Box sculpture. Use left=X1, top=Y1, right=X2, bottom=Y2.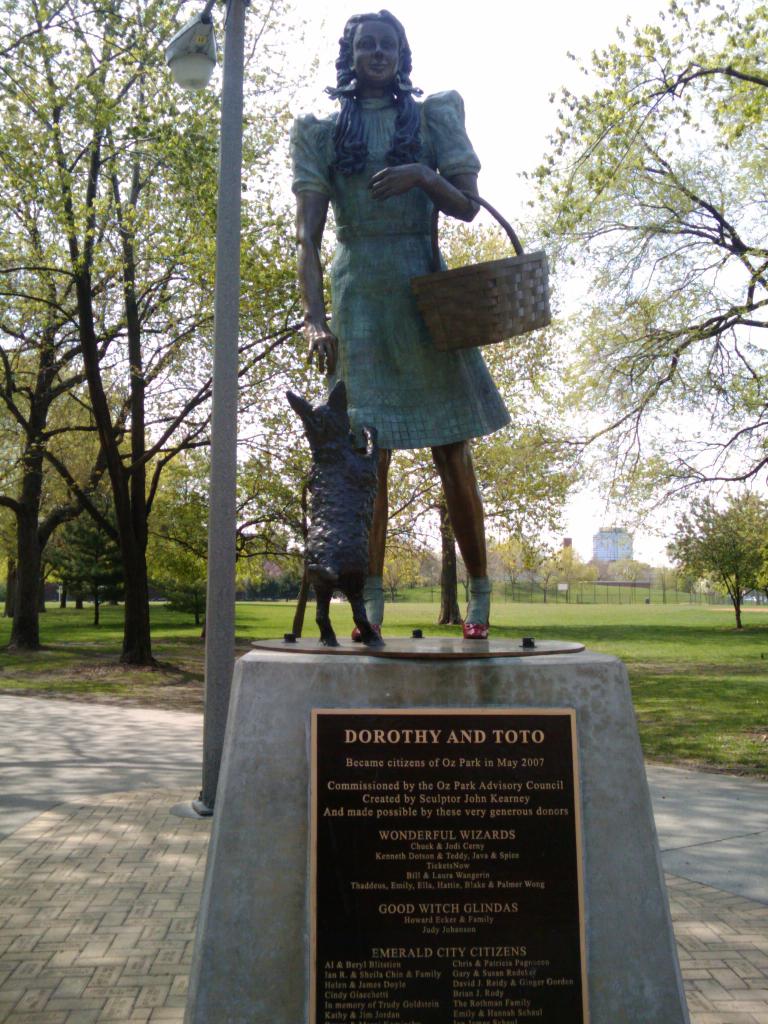
left=280, top=388, right=378, bottom=649.
